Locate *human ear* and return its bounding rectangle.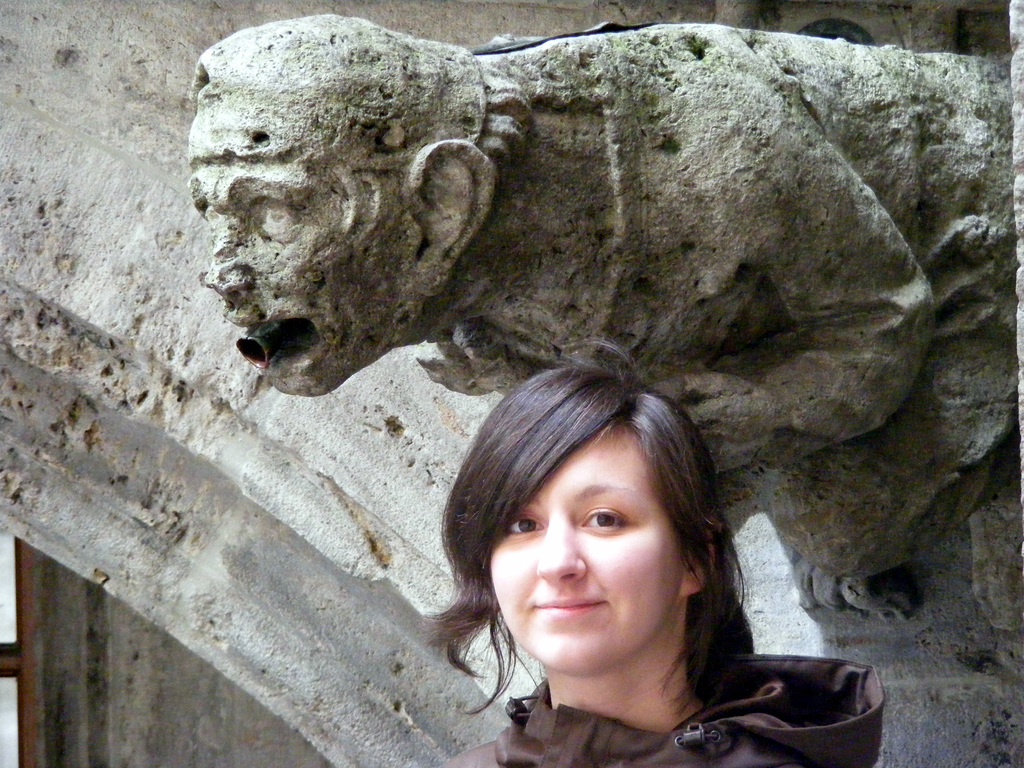
678 518 724 596.
